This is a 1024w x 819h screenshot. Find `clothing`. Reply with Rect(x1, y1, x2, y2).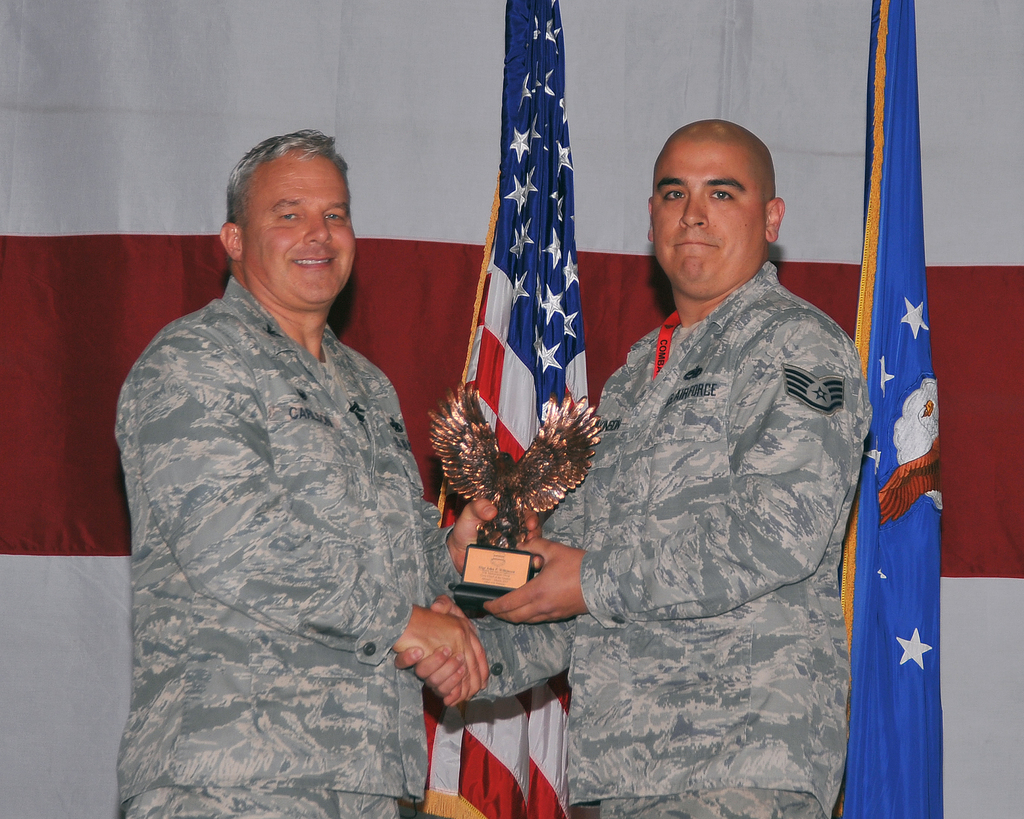
Rect(463, 254, 874, 818).
